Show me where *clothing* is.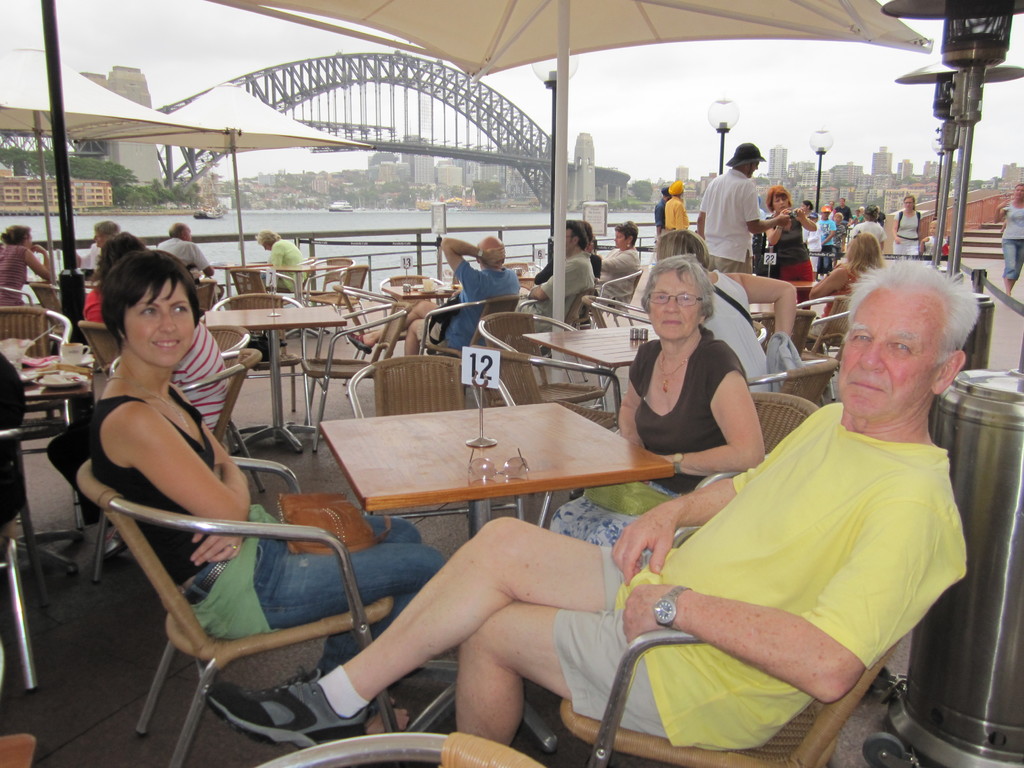
*clothing* is at <box>766,212,815,307</box>.
